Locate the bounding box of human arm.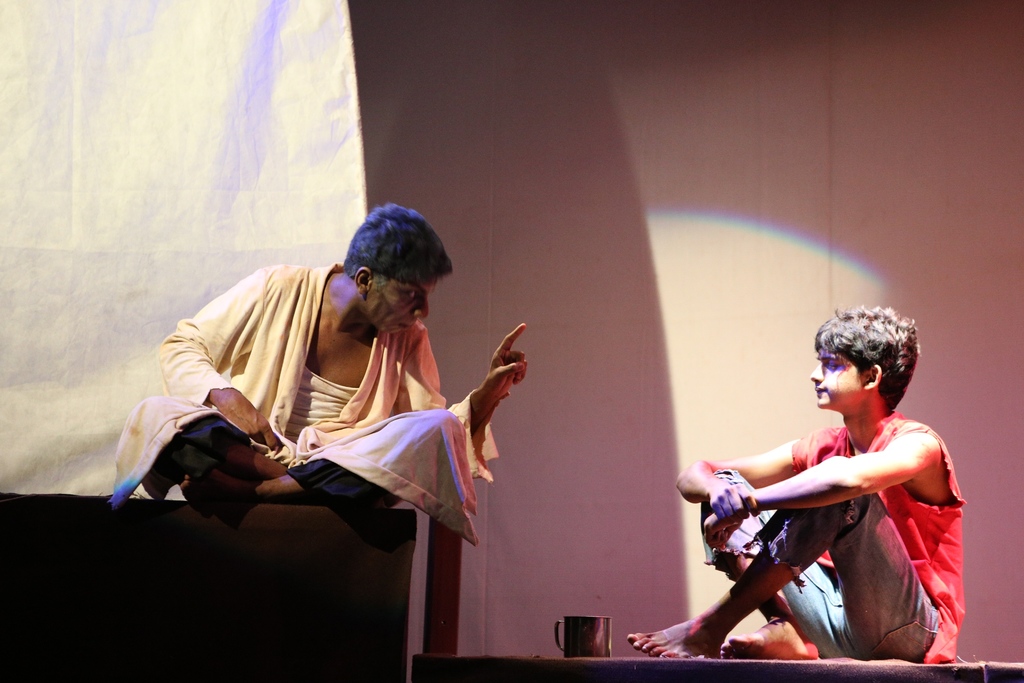
Bounding box: 391:321:529:476.
